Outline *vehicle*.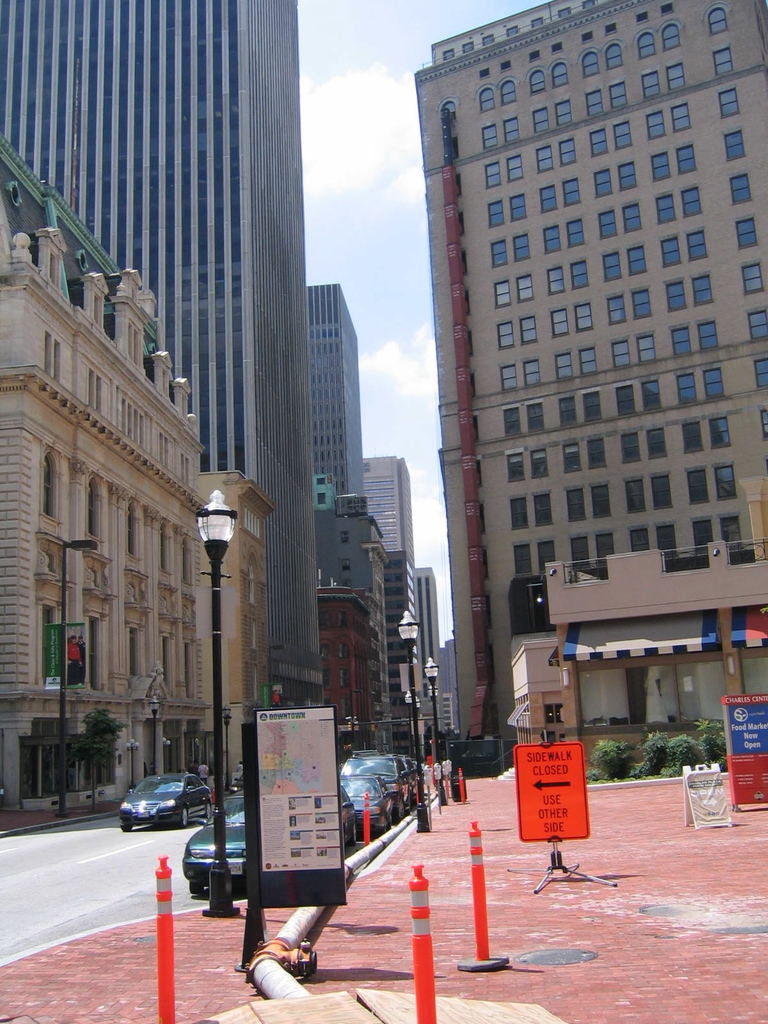
Outline: x1=107, y1=778, x2=212, y2=838.
